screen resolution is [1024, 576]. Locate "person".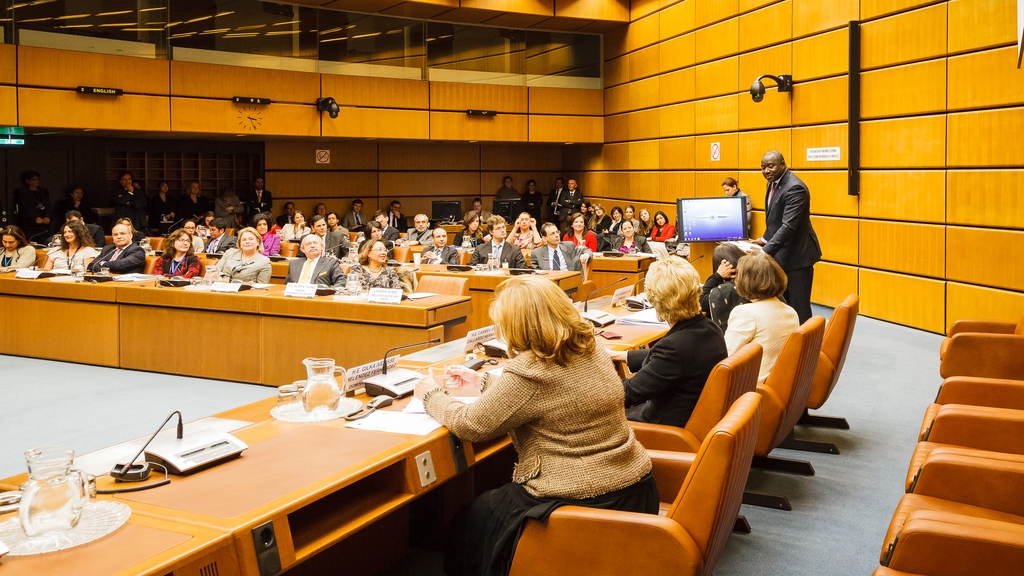
bbox=[212, 182, 243, 225].
